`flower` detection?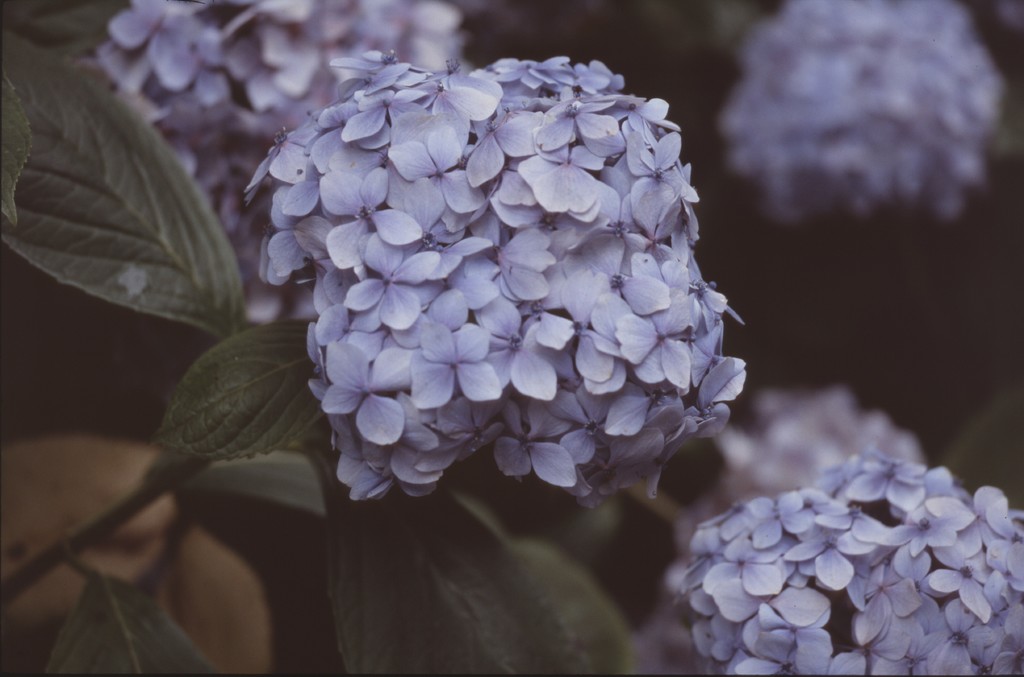
[83, 0, 475, 322]
